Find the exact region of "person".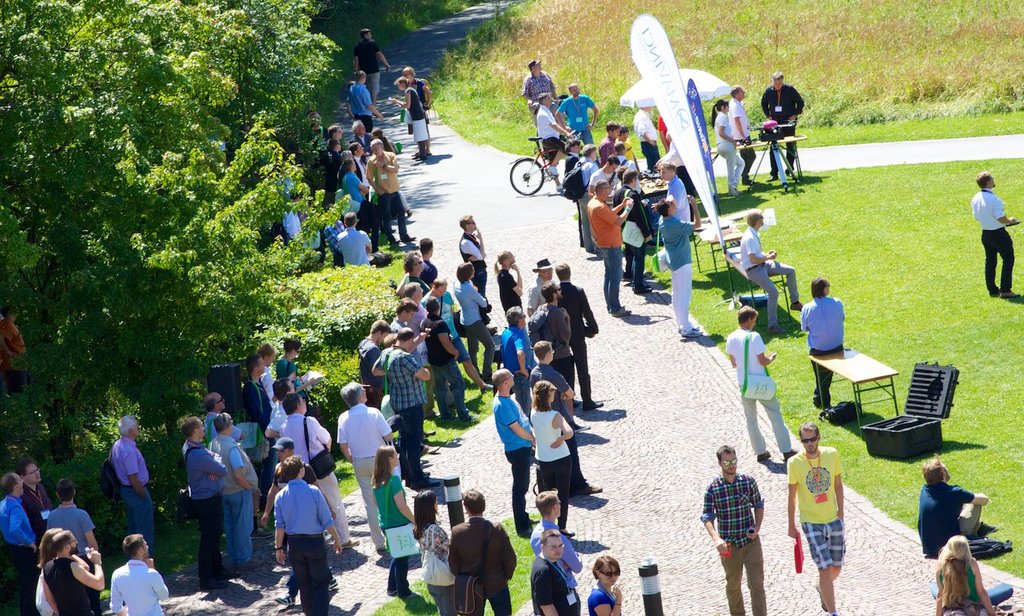
Exact region: 615, 138, 634, 169.
